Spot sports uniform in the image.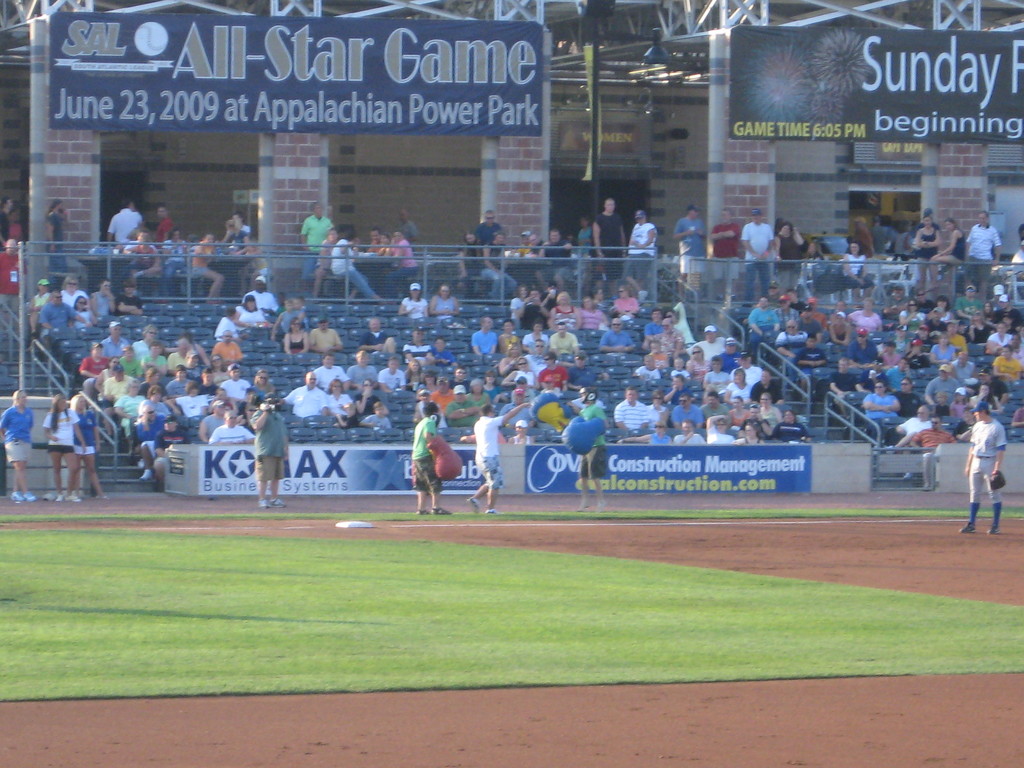
sports uniform found at {"x1": 246, "y1": 401, "x2": 301, "y2": 481}.
